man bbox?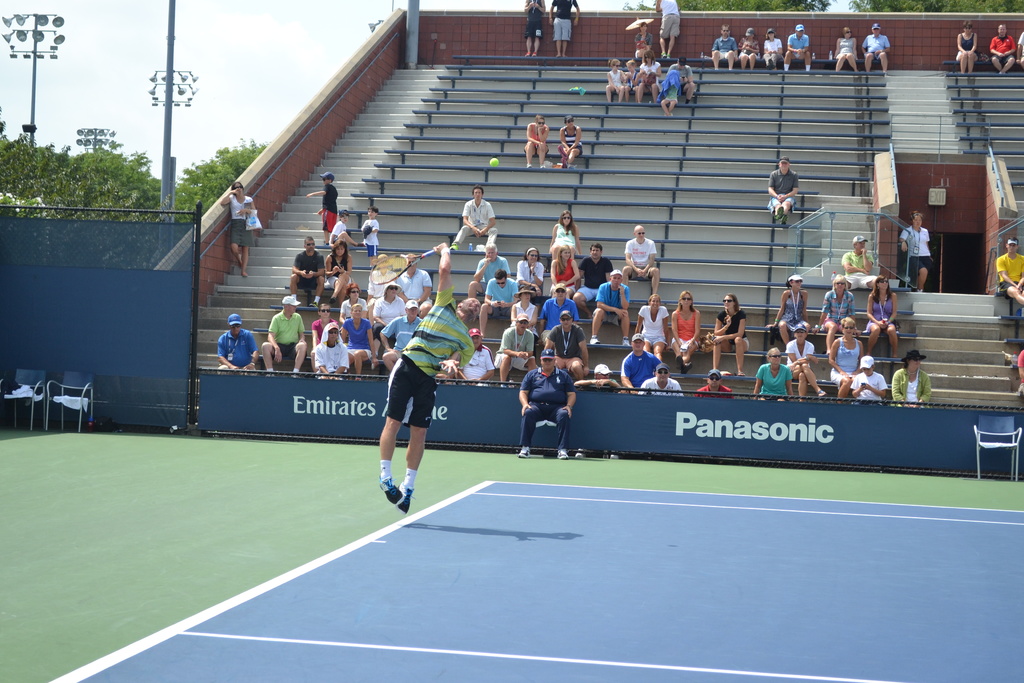
<region>216, 311, 259, 374</region>
